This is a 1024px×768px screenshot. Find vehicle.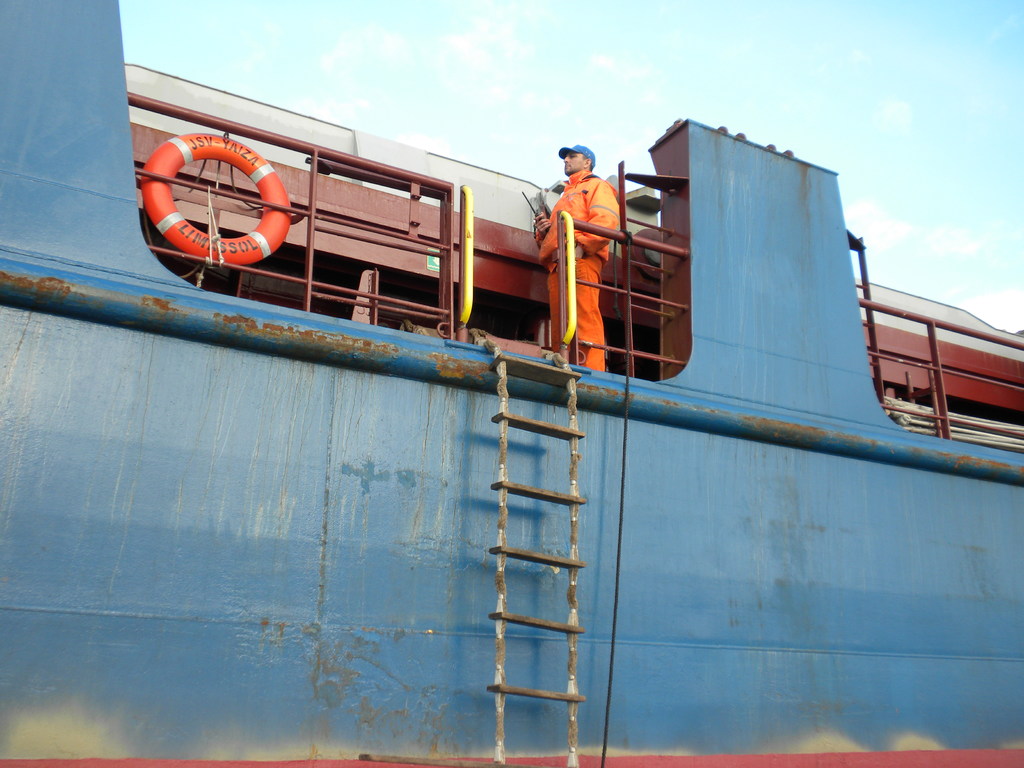
Bounding box: bbox(0, 0, 1023, 767).
